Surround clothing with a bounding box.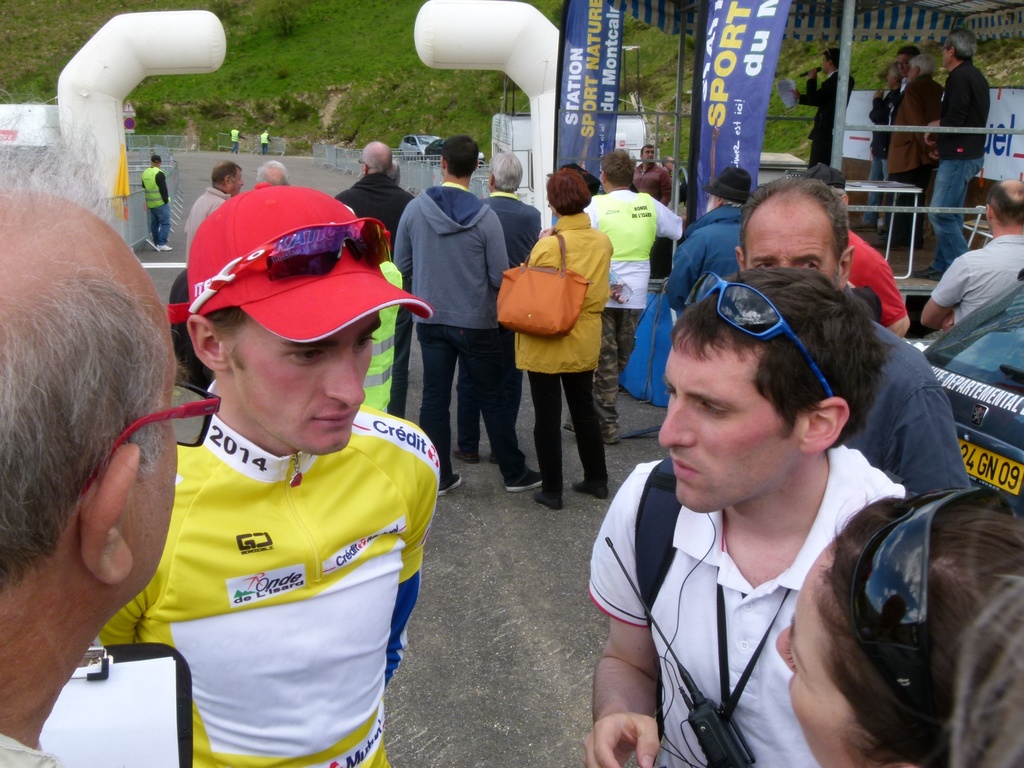
934, 234, 1023, 328.
